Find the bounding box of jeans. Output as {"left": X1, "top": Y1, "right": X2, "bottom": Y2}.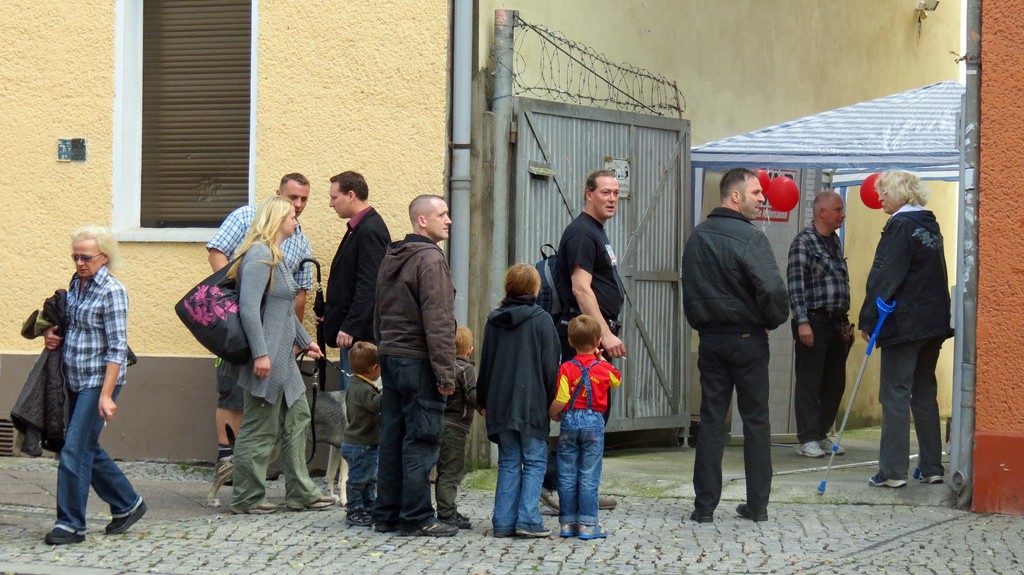
{"left": 372, "top": 353, "right": 460, "bottom": 539}.
